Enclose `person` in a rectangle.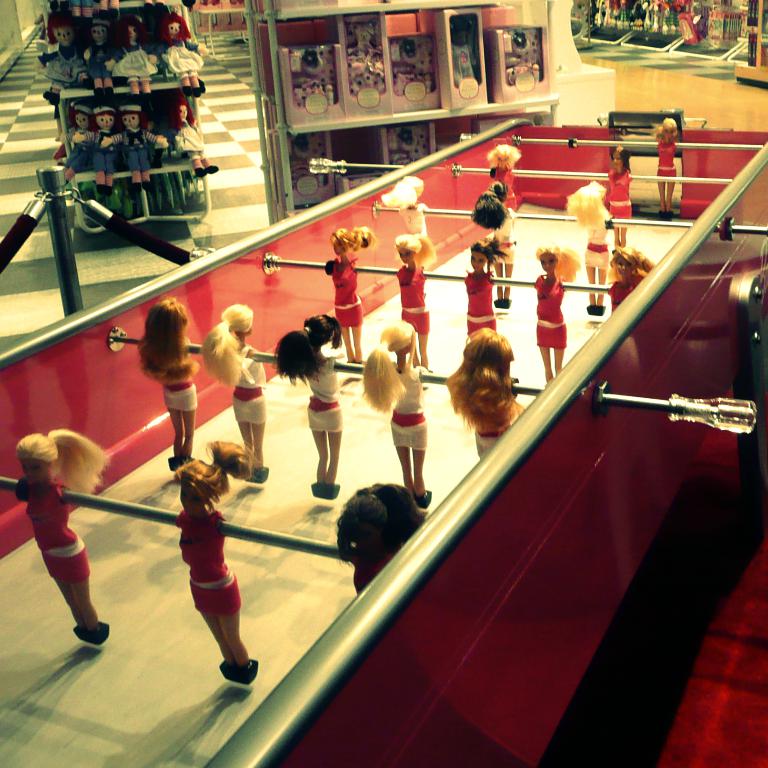
rect(444, 329, 527, 457).
